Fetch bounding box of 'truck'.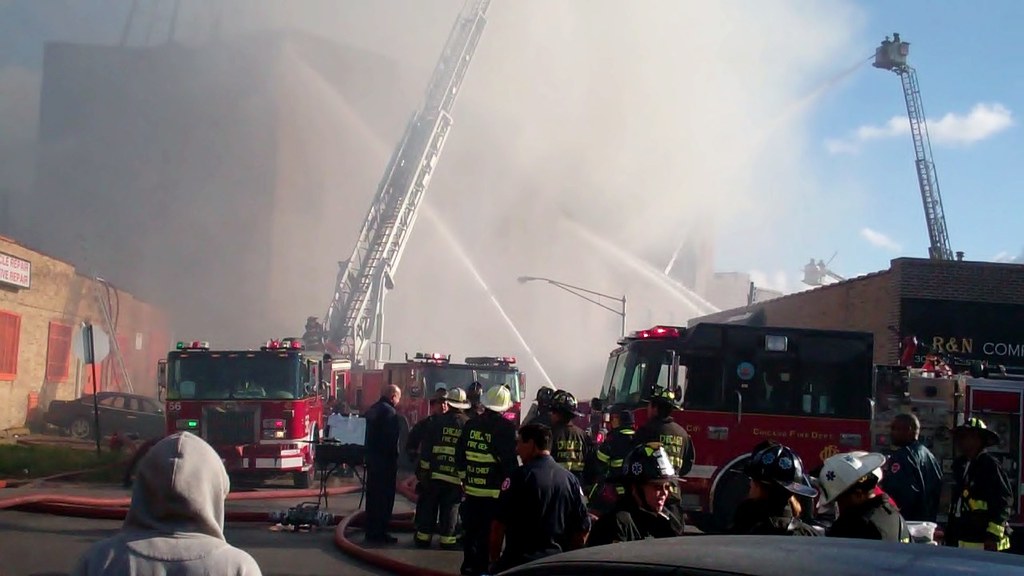
Bbox: 340, 346, 523, 446.
